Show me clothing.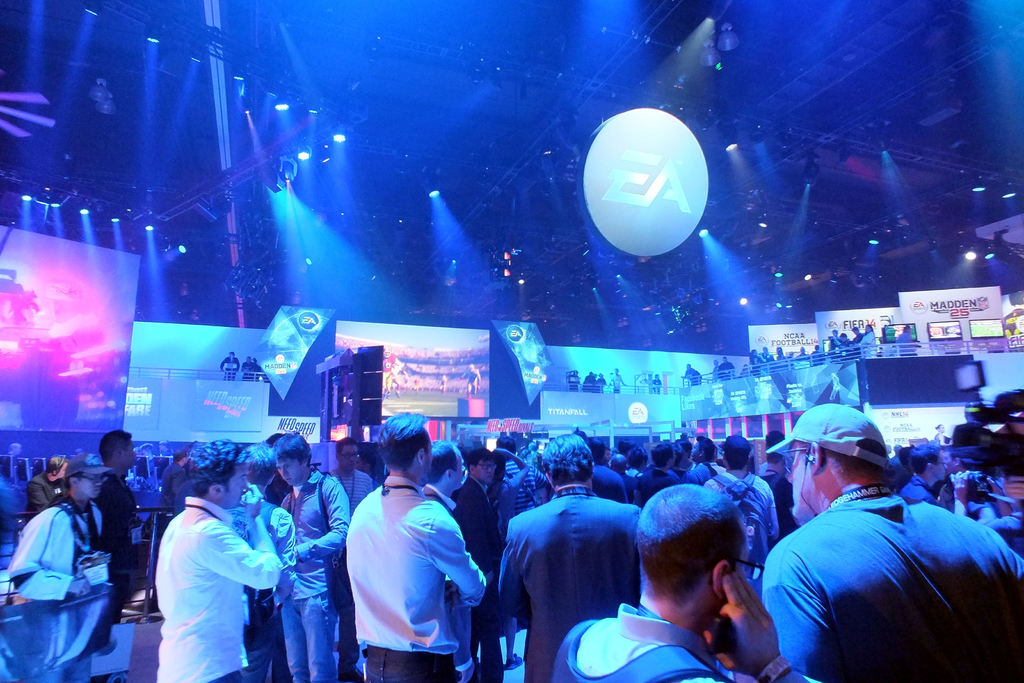
clothing is here: x1=996, y1=474, x2=1023, y2=511.
